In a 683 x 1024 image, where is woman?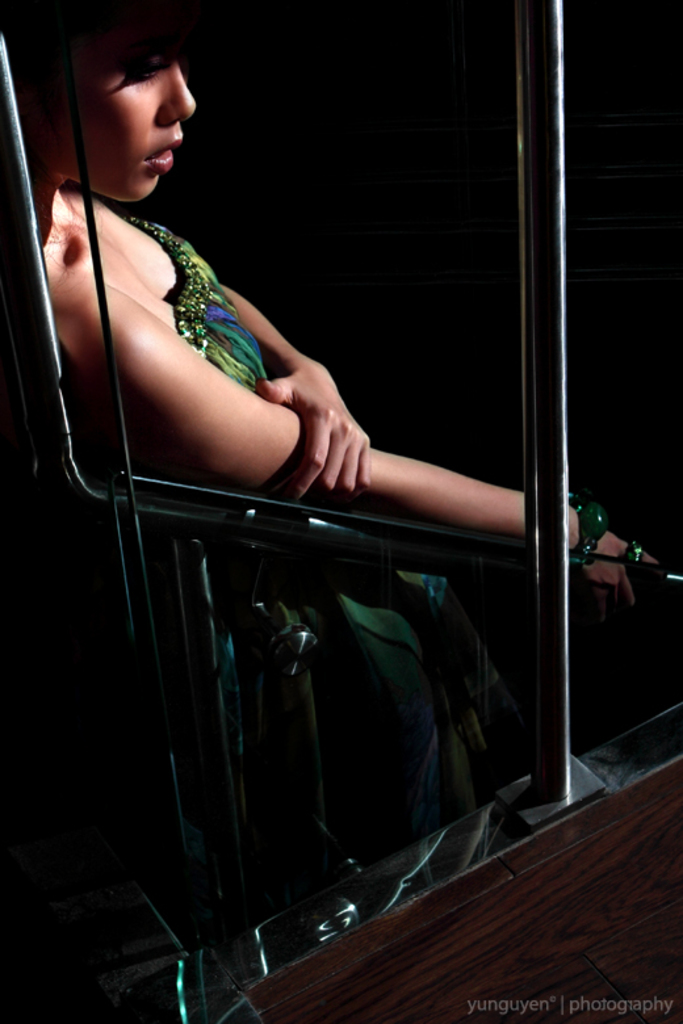
(left=29, top=22, right=489, bottom=882).
